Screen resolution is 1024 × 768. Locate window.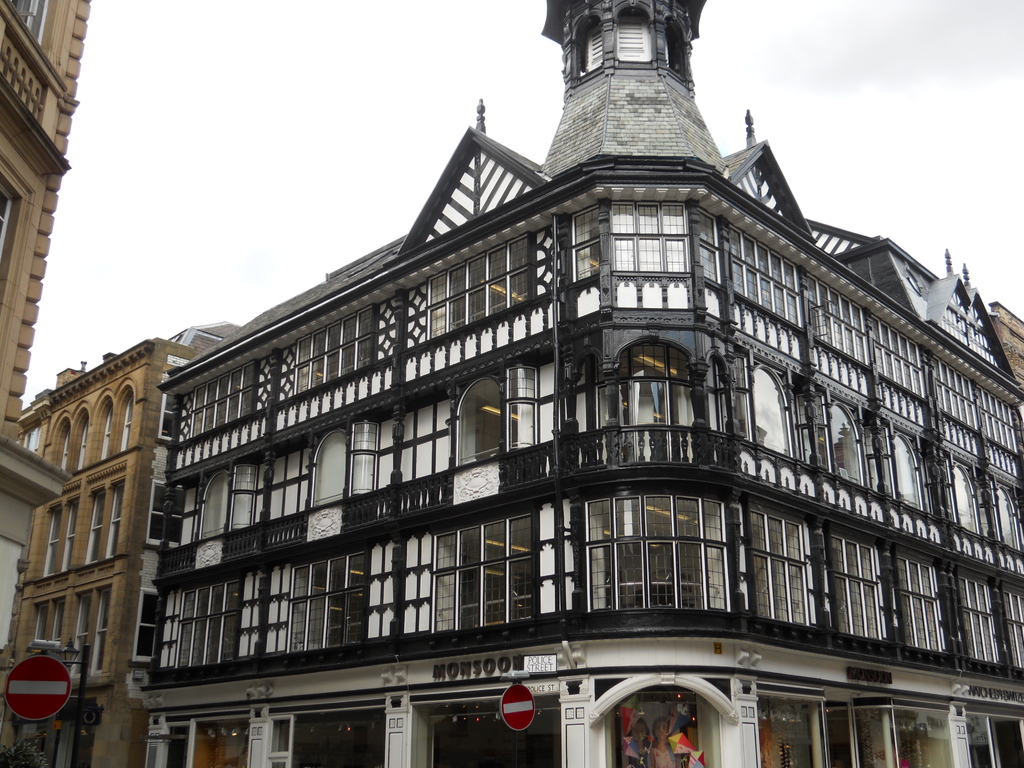
[x1=940, y1=362, x2=973, y2=422].
